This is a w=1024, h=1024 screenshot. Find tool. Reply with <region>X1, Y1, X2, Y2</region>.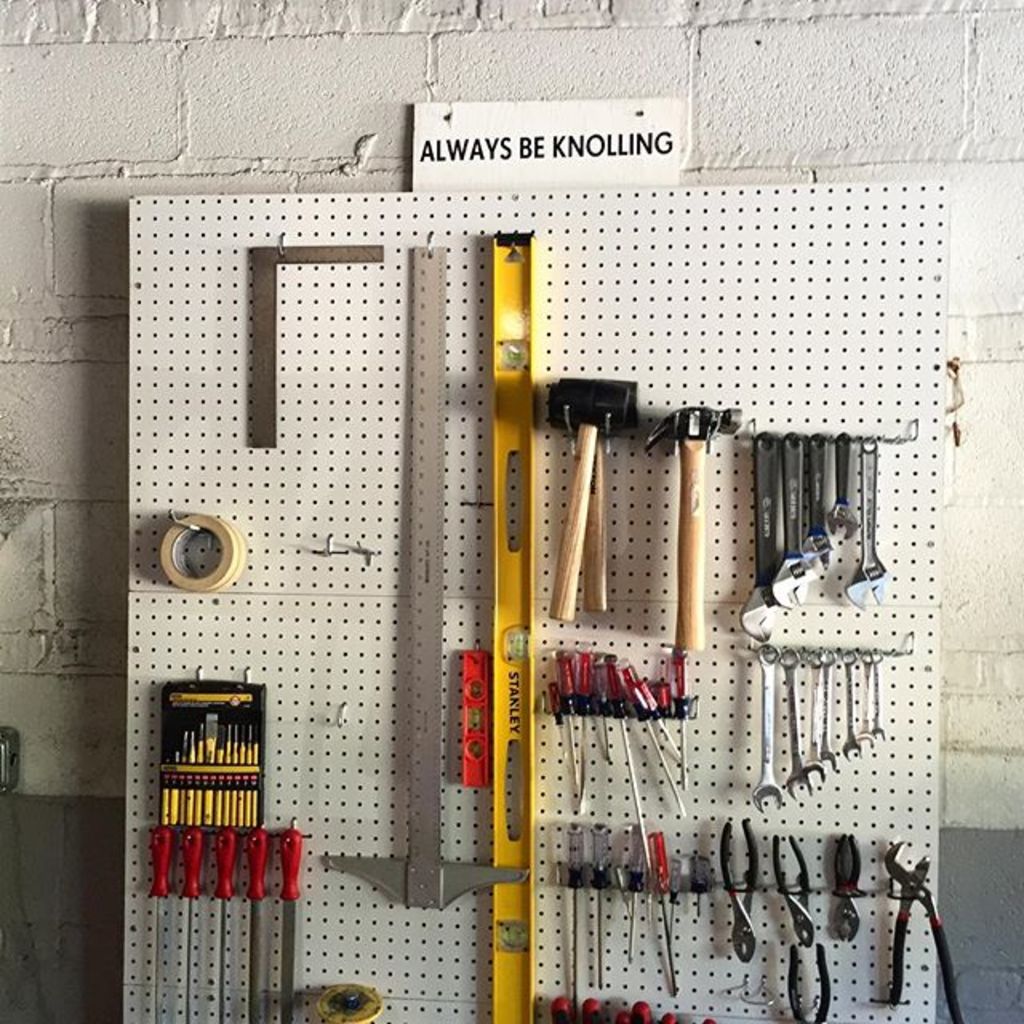
<region>158, 690, 253, 710</region>.
